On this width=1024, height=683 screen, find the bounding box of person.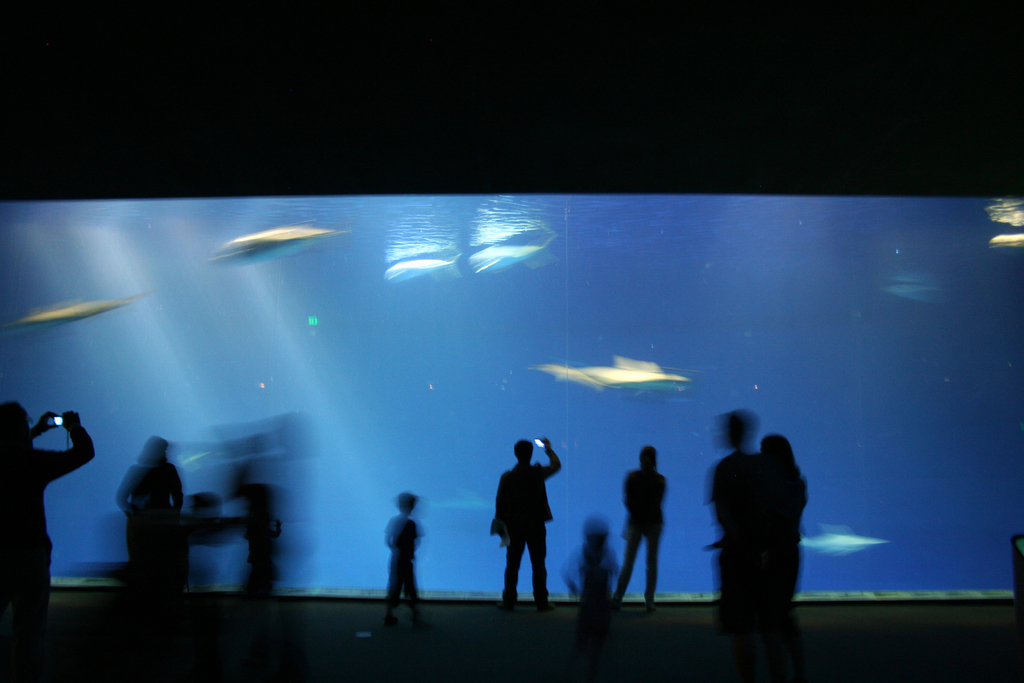
Bounding box: [x1=493, y1=438, x2=561, y2=615].
